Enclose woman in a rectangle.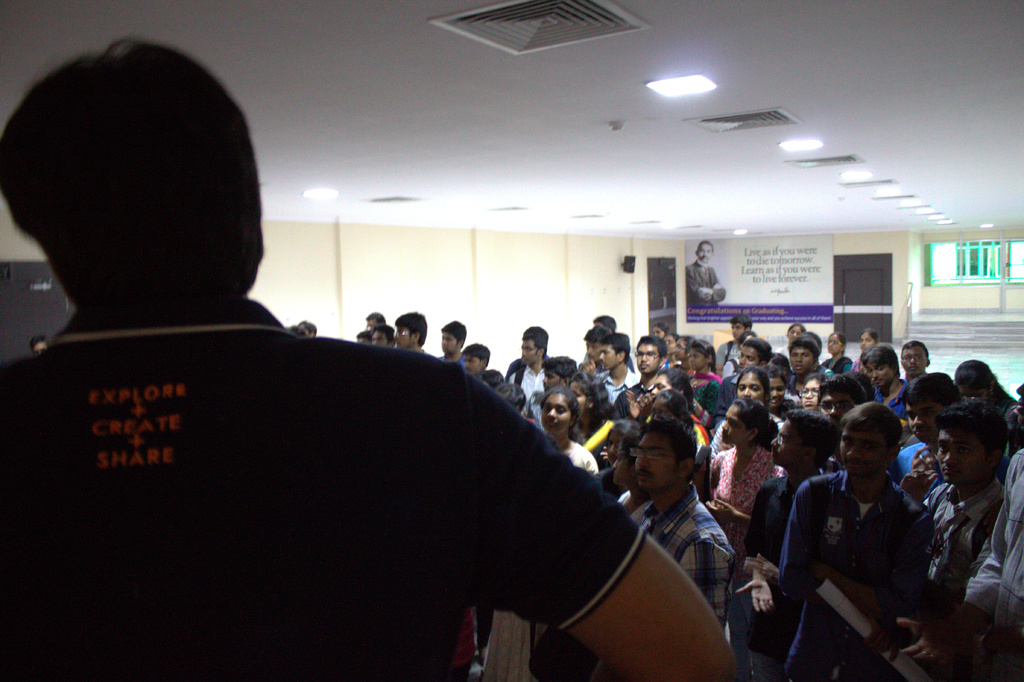
<region>651, 327, 670, 336</region>.
